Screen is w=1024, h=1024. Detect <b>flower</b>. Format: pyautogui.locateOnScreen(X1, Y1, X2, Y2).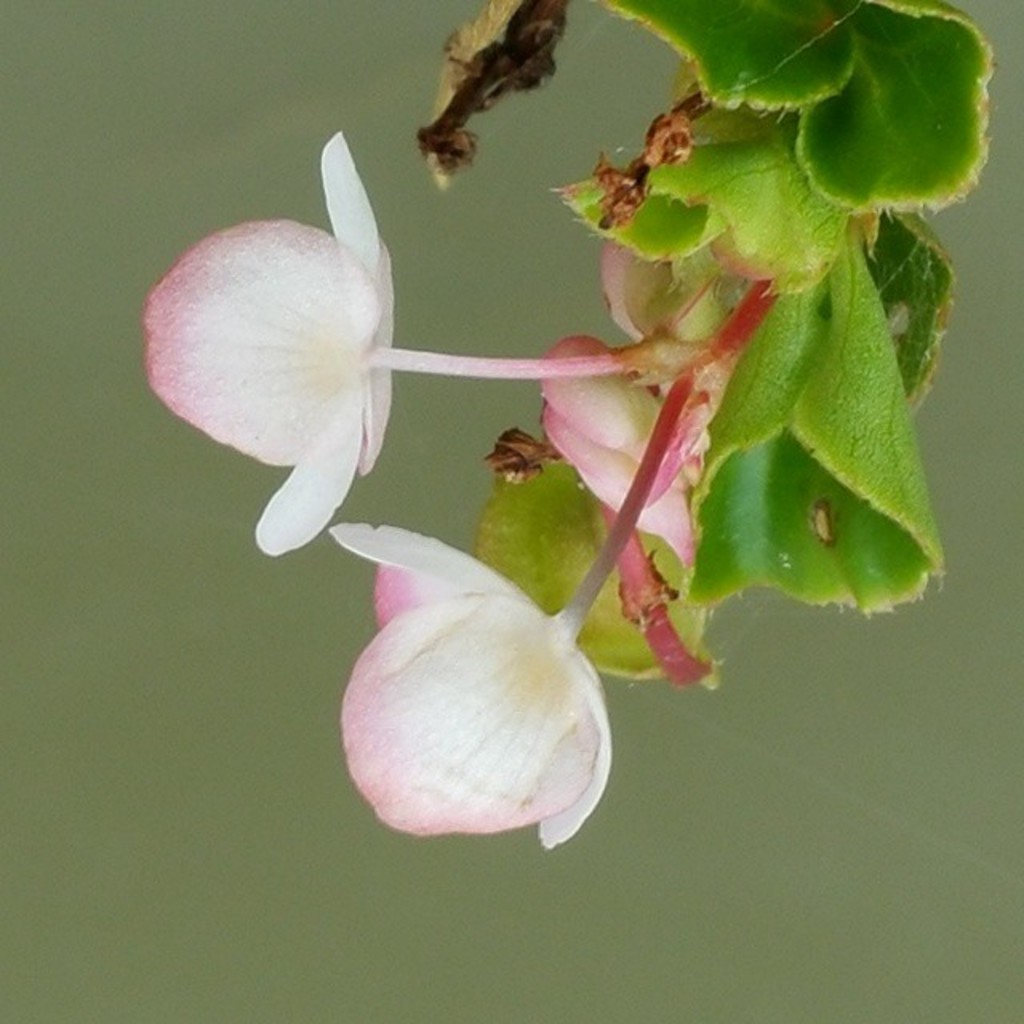
pyautogui.locateOnScreen(142, 133, 394, 557).
